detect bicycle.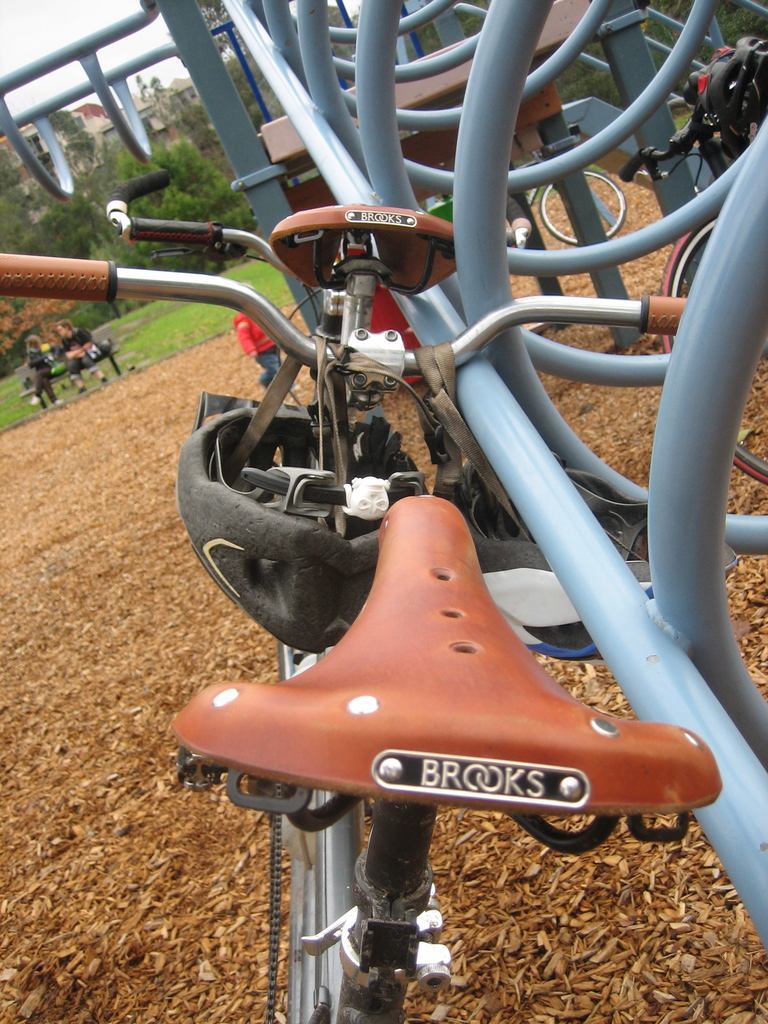
Detected at (420,150,625,248).
